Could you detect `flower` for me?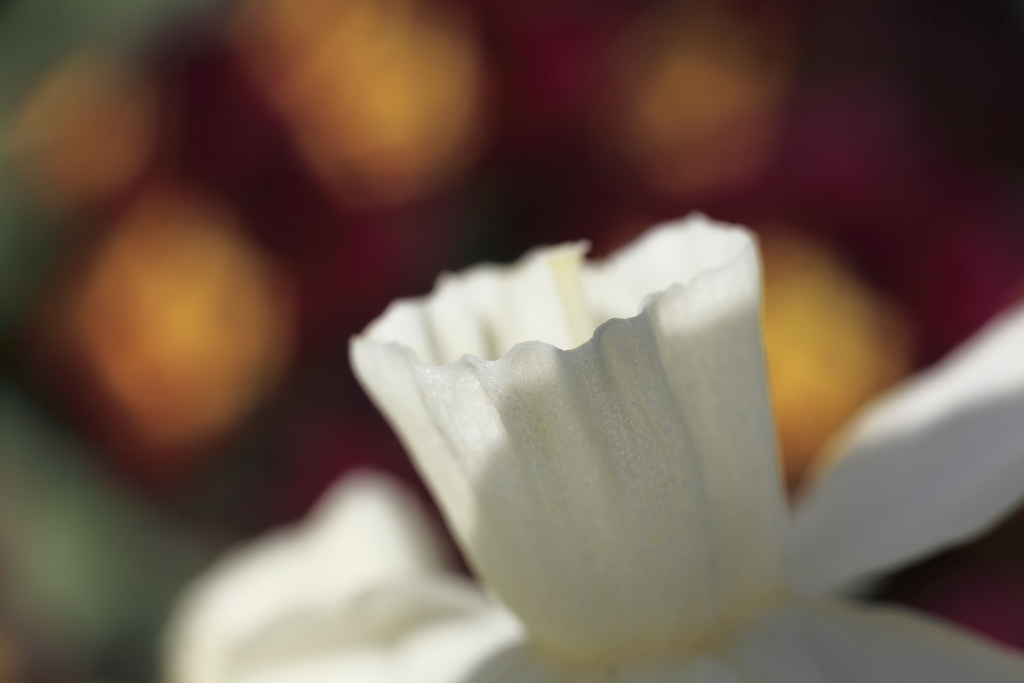
Detection result: bbox=(161, 203, 1023, 682).
